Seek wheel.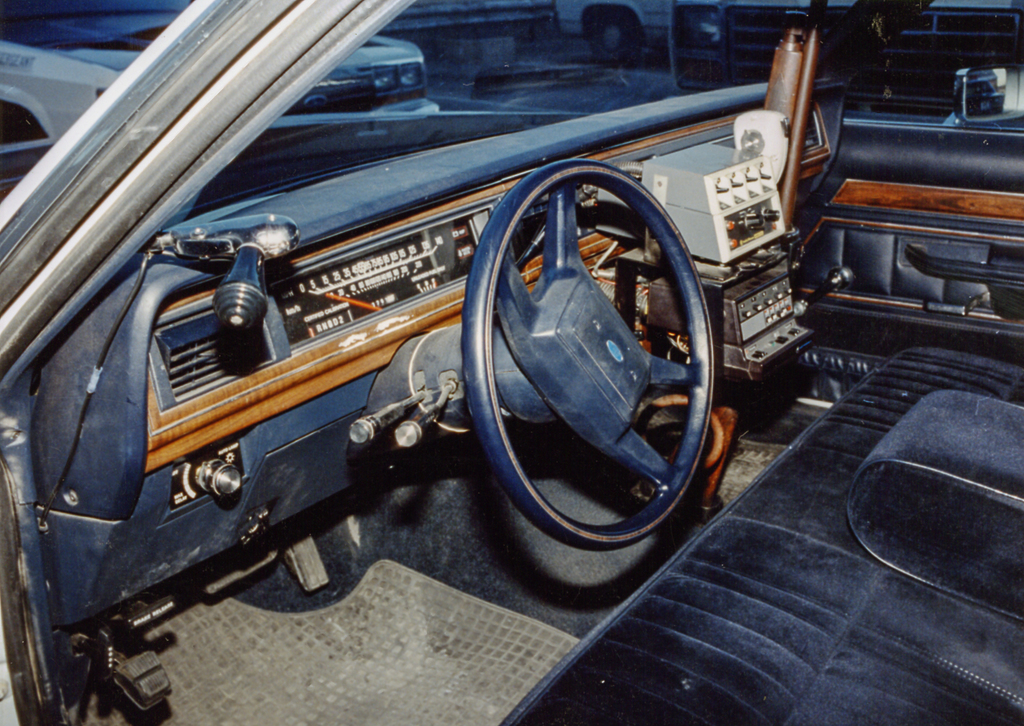
box=[464, 159, 714, 548].
